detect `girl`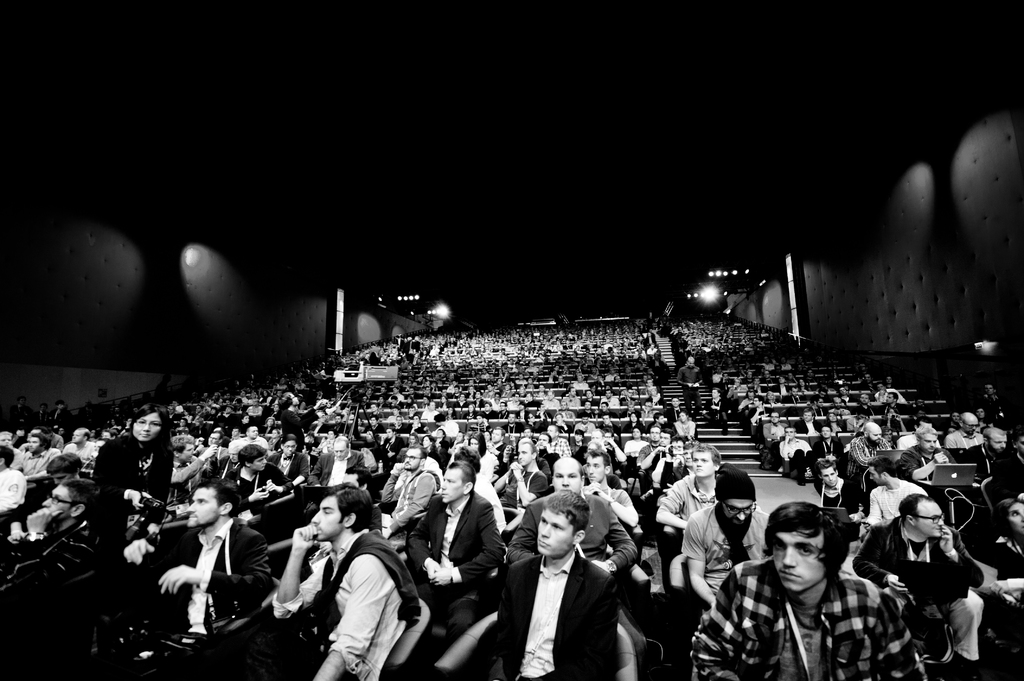
x1=92, y1=403, x2=173, y2=662
